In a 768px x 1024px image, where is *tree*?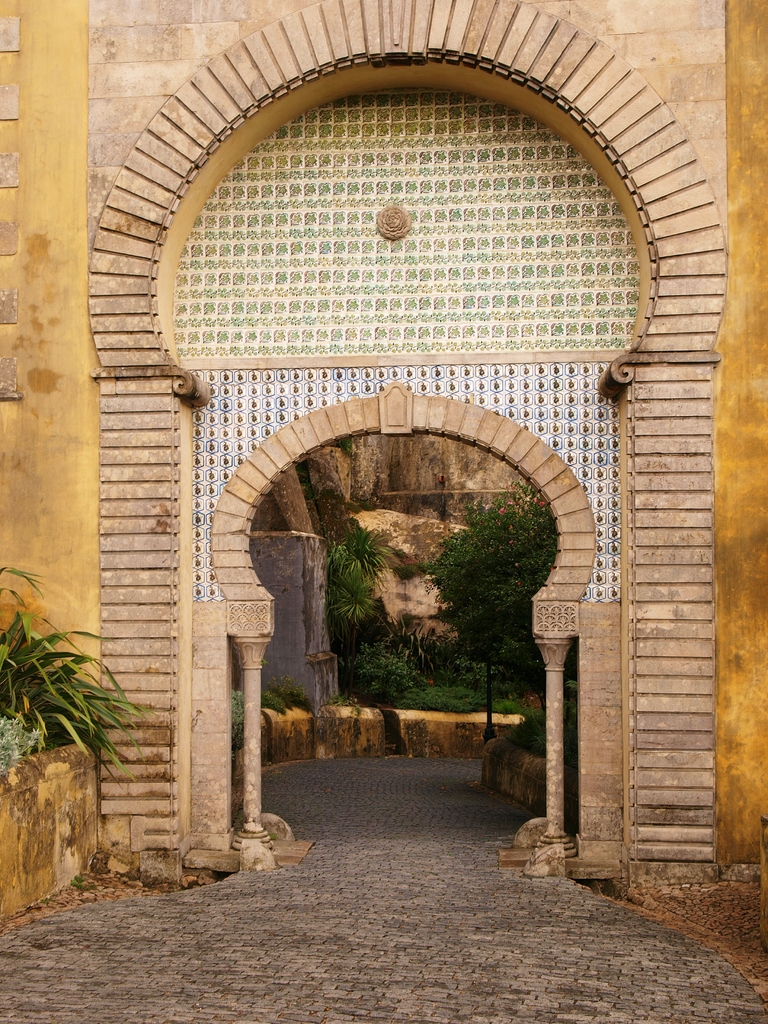
0:616:135:779.
